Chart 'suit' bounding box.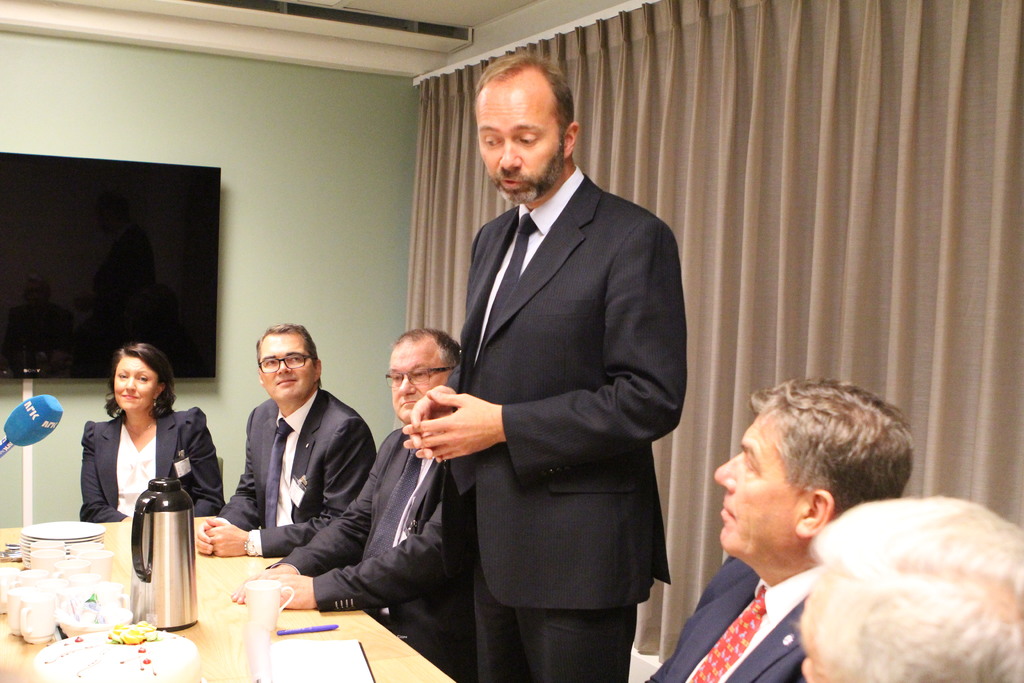
Charted: left=652, top=555, right=804, bottom=682.
